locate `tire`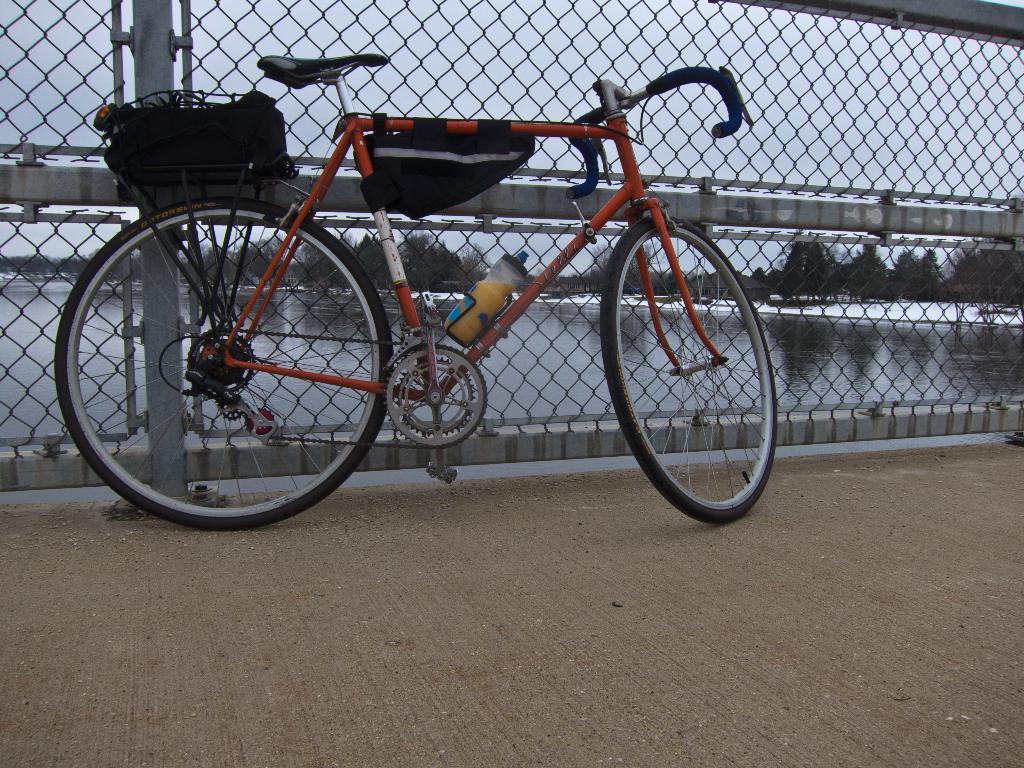
box(600, 216, 779, 525)
